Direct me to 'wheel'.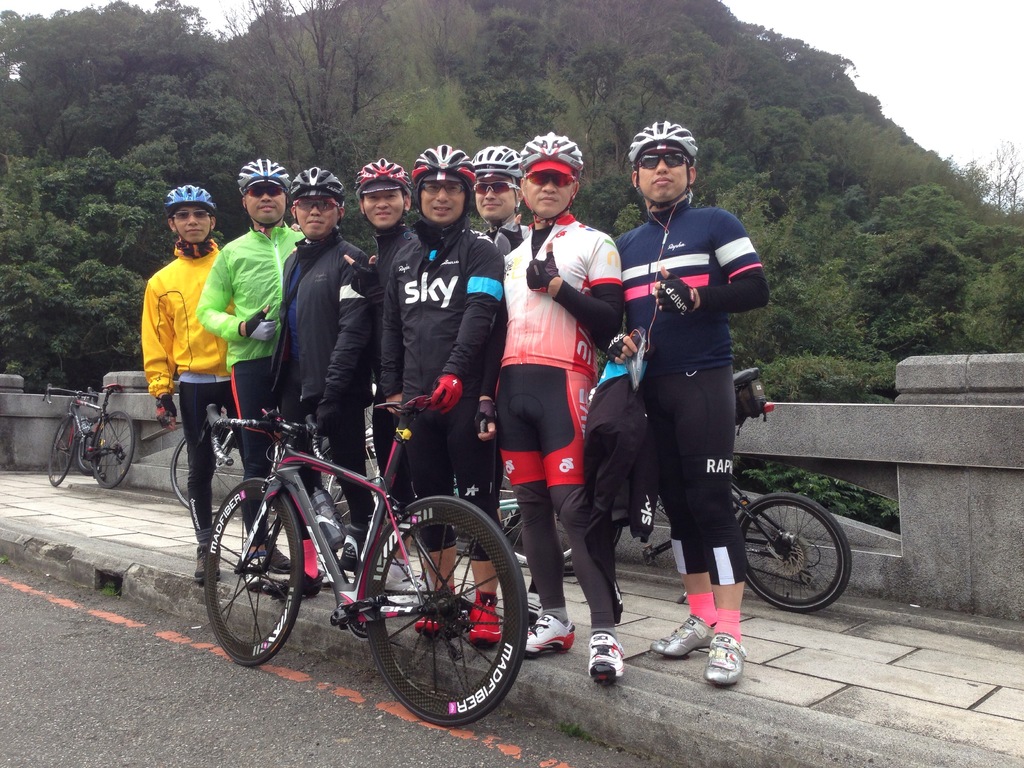
Direction: Rect(365, 495, 528, 726).
